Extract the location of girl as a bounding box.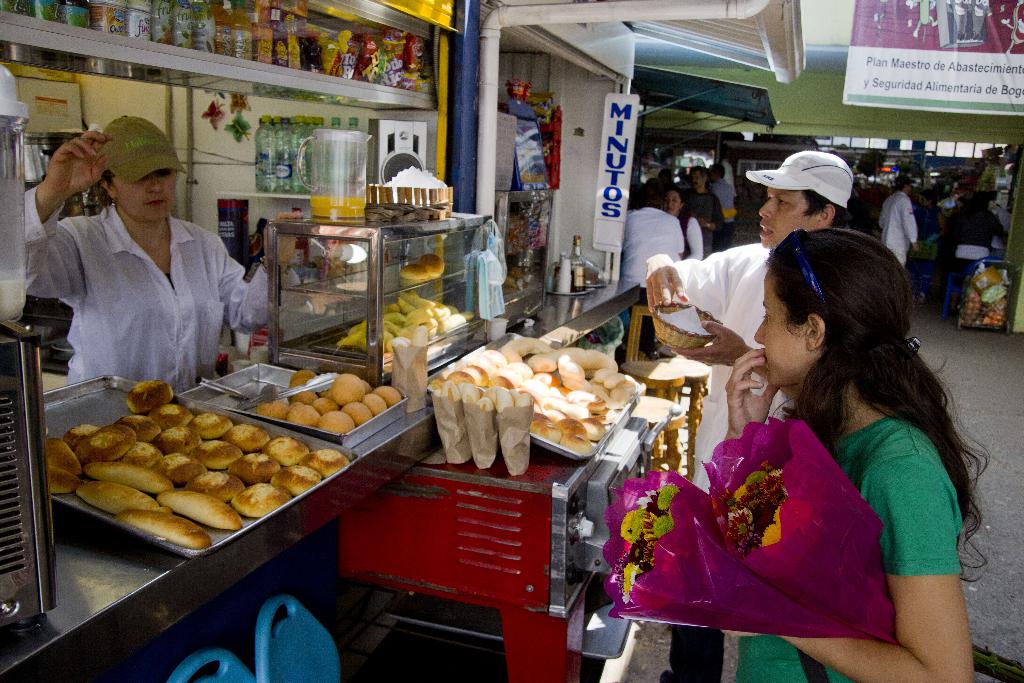
<bbox>724, 228, 988, 682</bbox>.
